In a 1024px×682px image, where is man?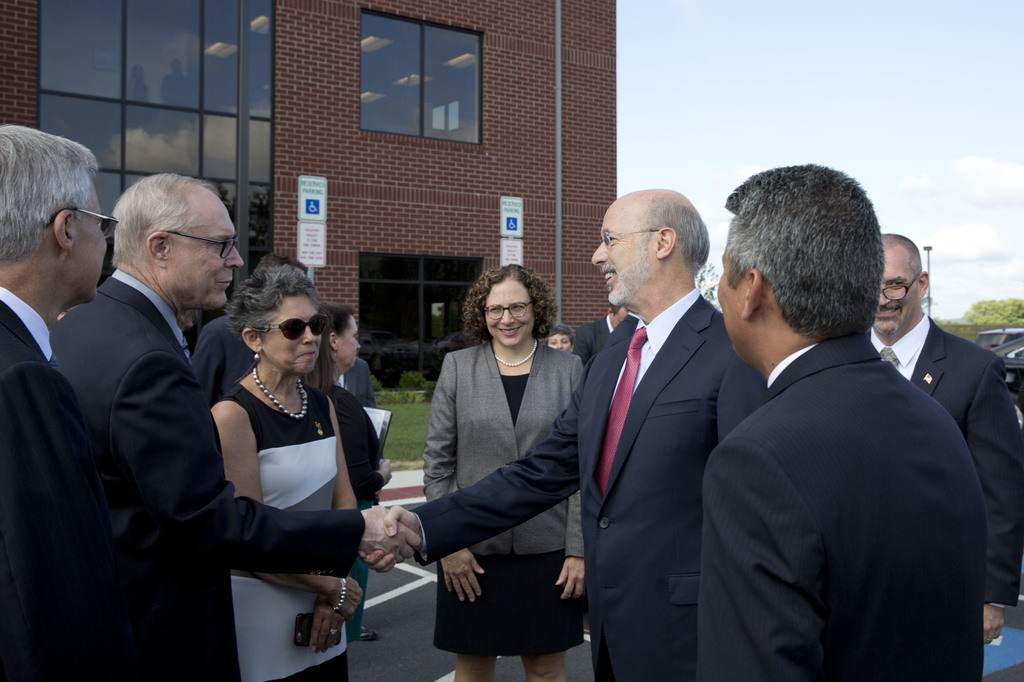
(53, 170, 414, 681).
